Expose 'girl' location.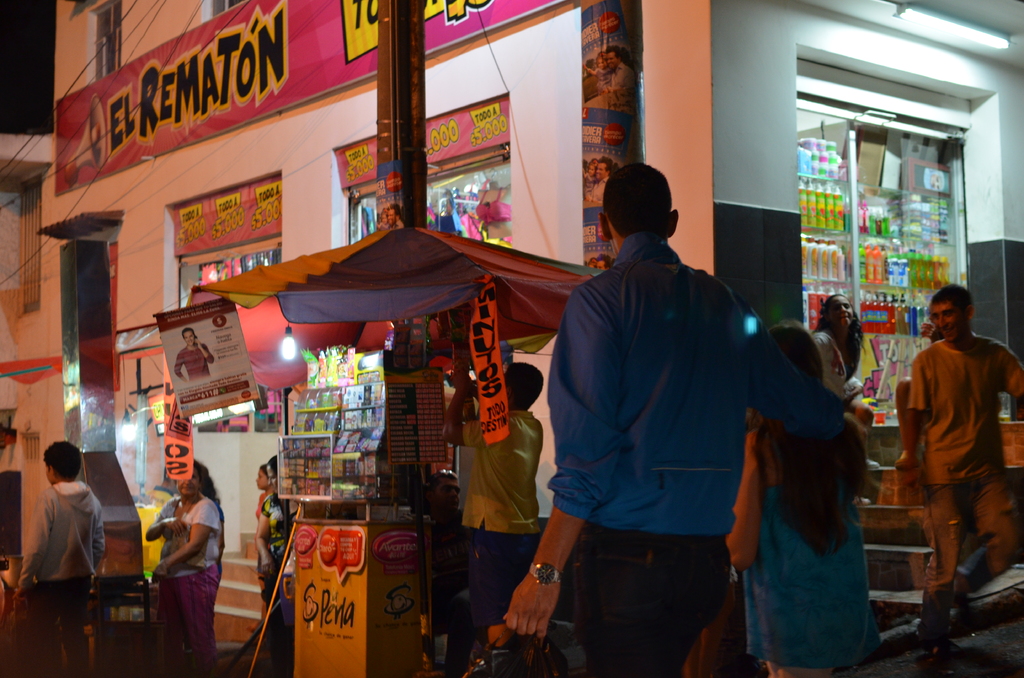
Exposed at 728,321,867,663.
